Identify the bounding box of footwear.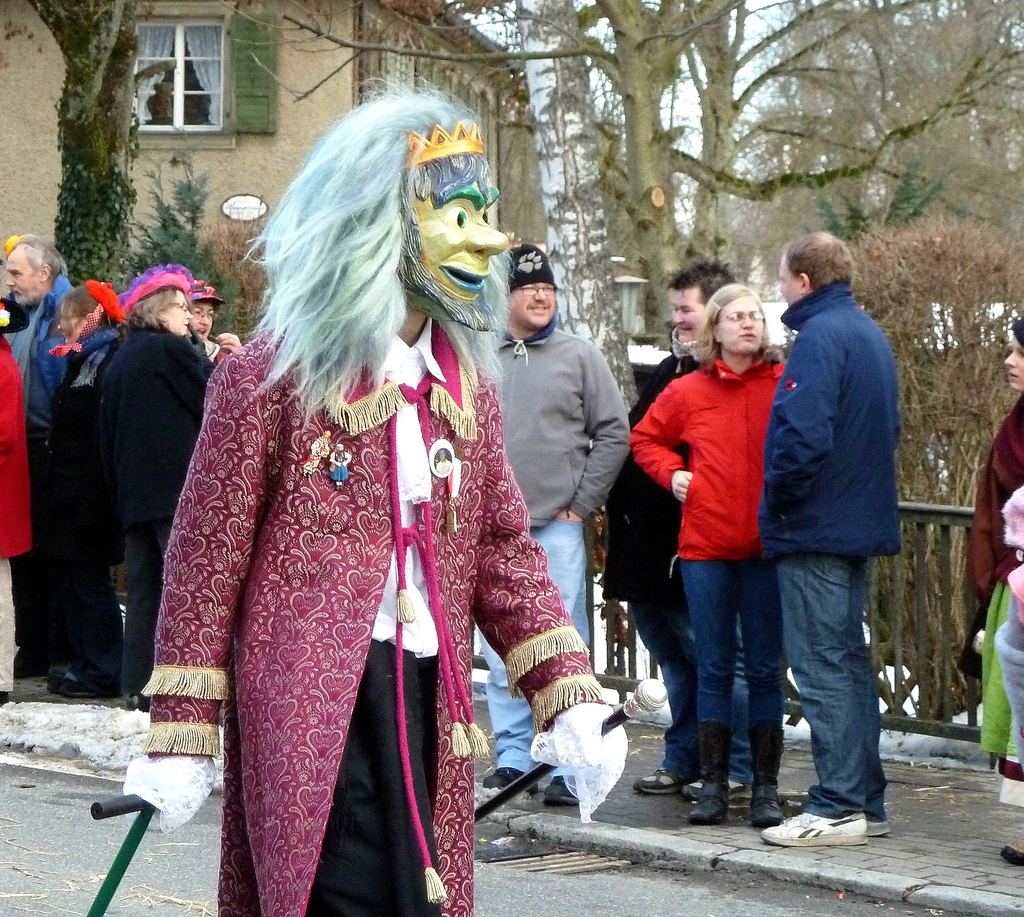
Rect(751, 784, 781, 826).
